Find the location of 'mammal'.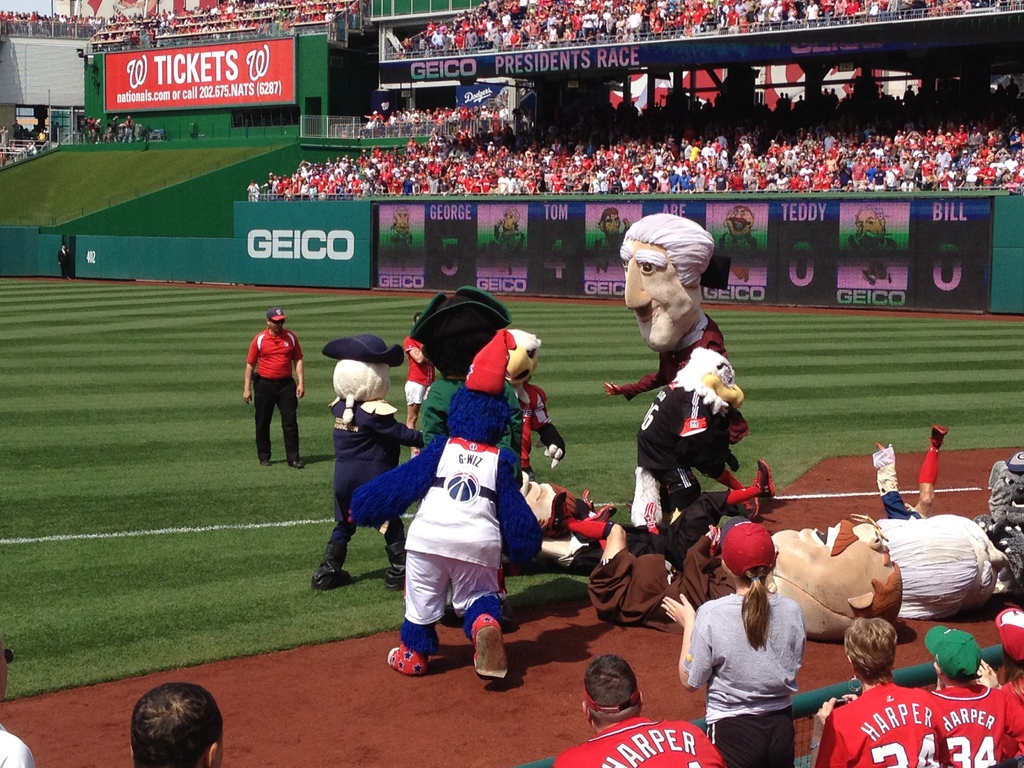
Location: bbox=[562, 511, 904, 634].
